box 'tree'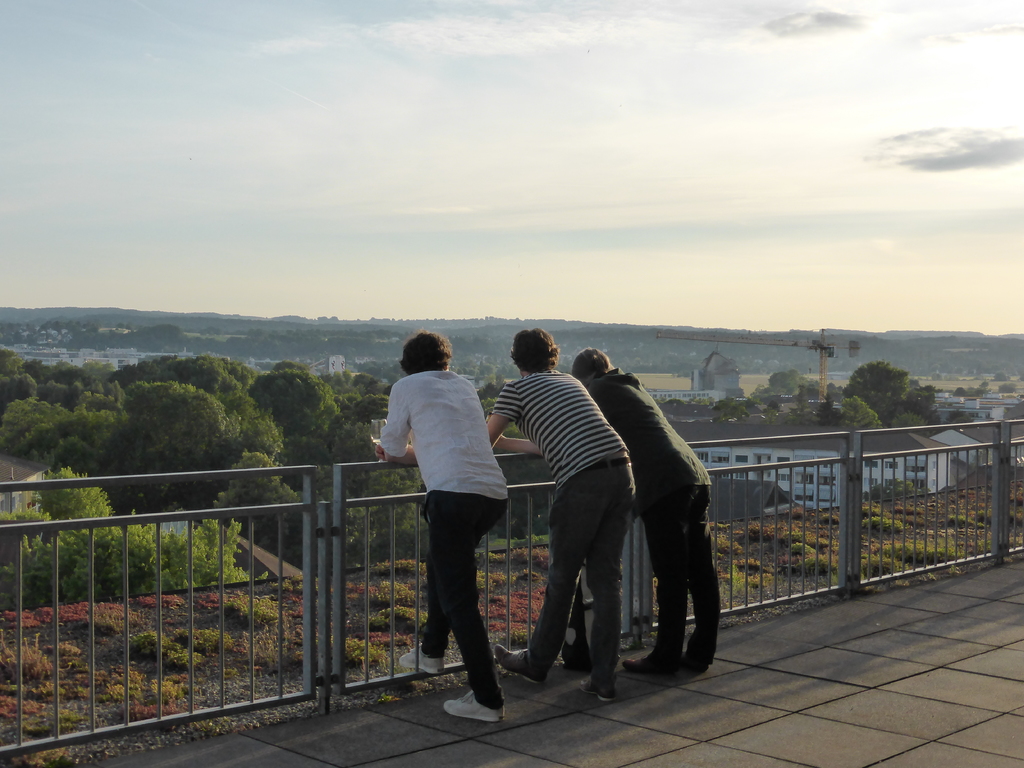
<bbox>849, 360, 906, 420</bbox>
